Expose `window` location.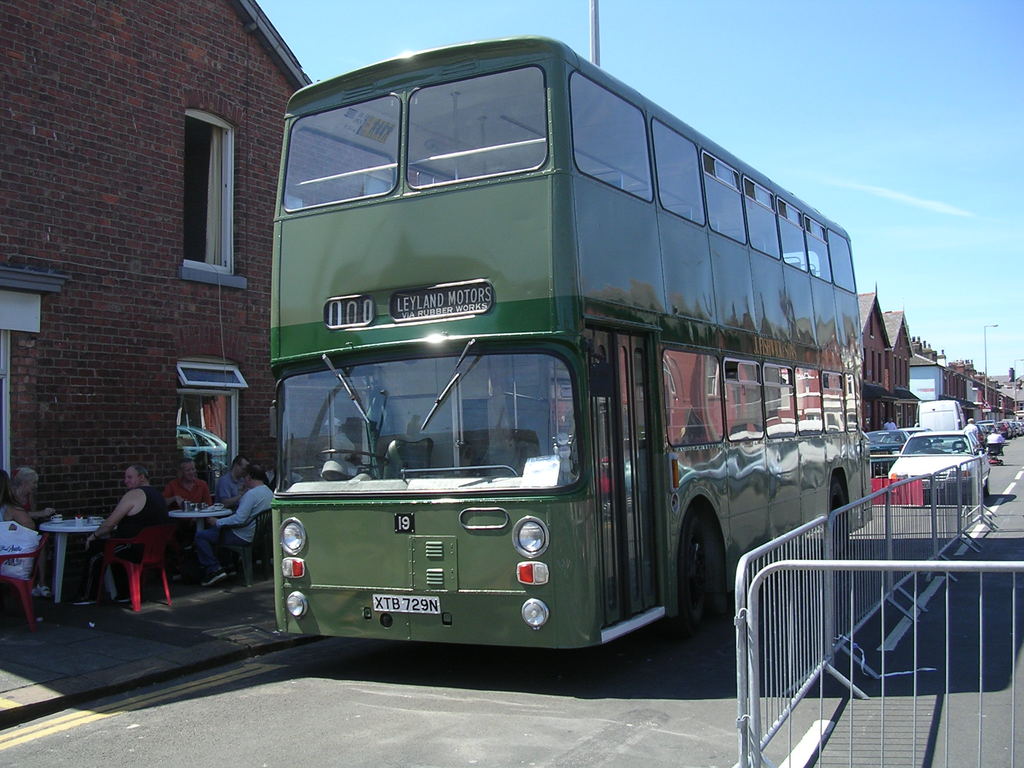
Exposed at 724:358:766:439.
